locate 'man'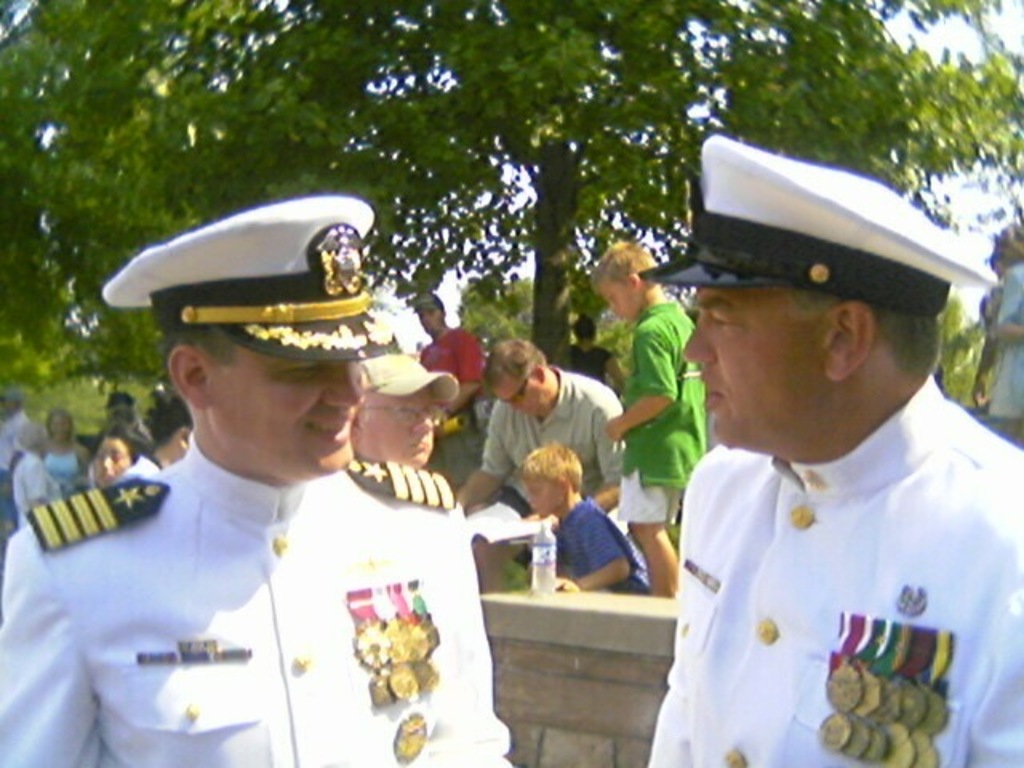
453,338,648,587
